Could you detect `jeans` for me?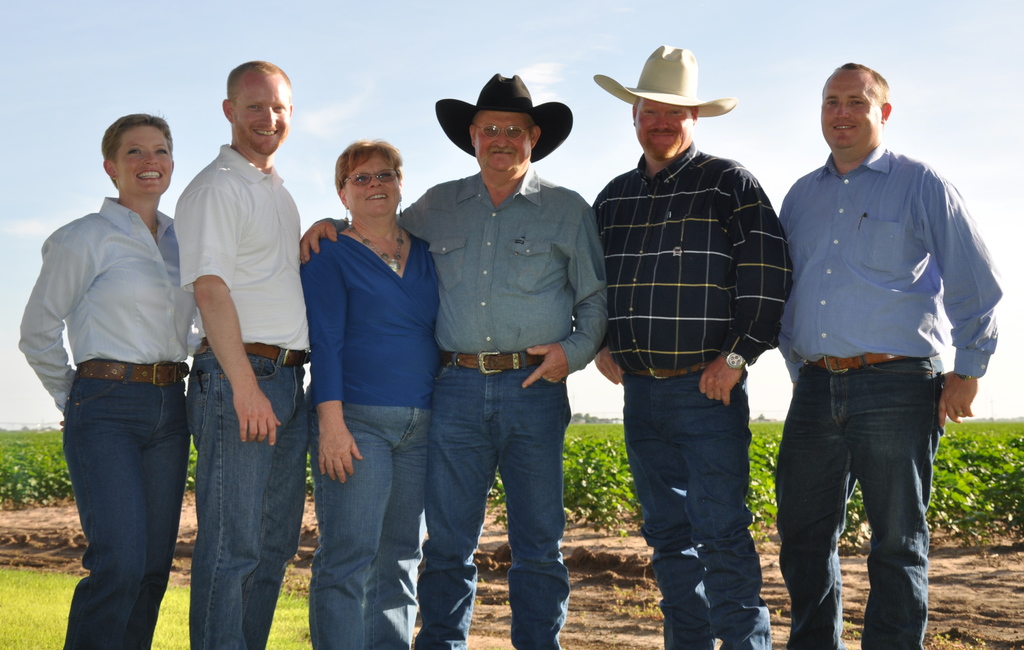
Detection result: detection(59, 361, 189, 649).
